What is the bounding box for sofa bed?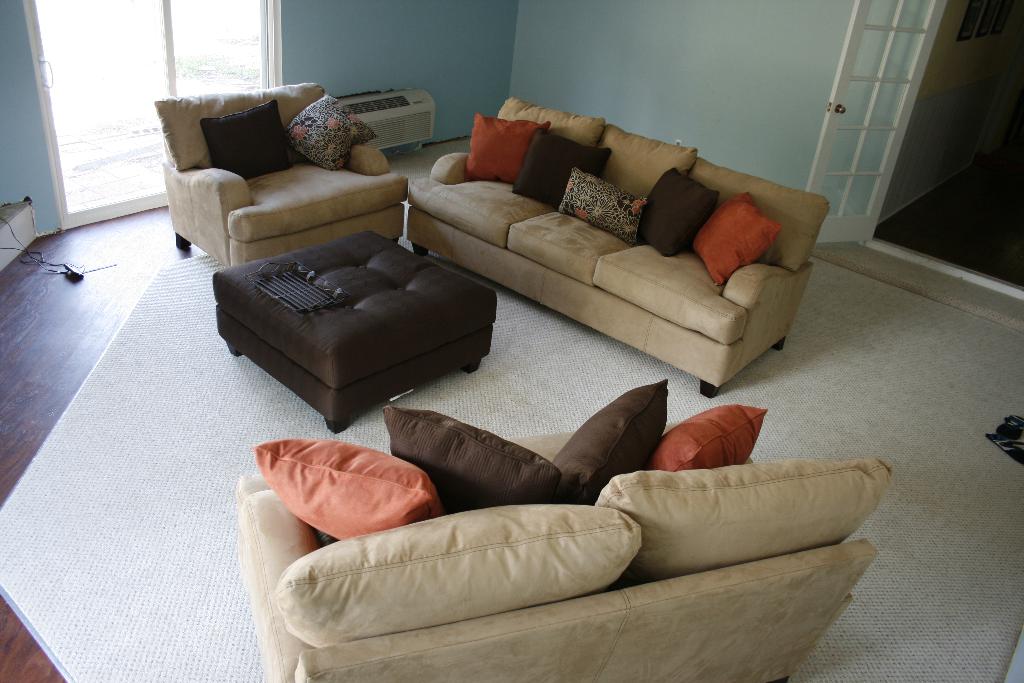
select_region(392, 94, 835, 397).
